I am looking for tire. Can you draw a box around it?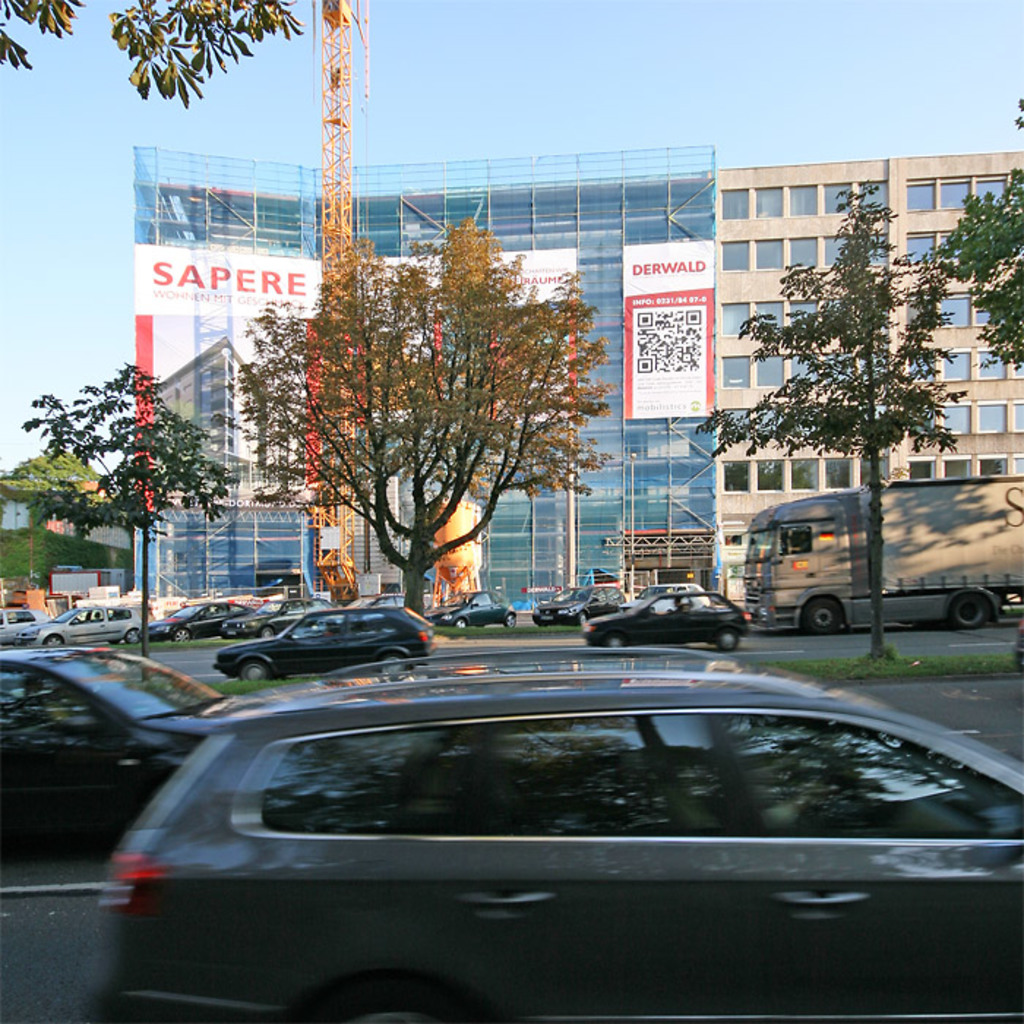
Sure, the bounding box is 113,641,121,648.
